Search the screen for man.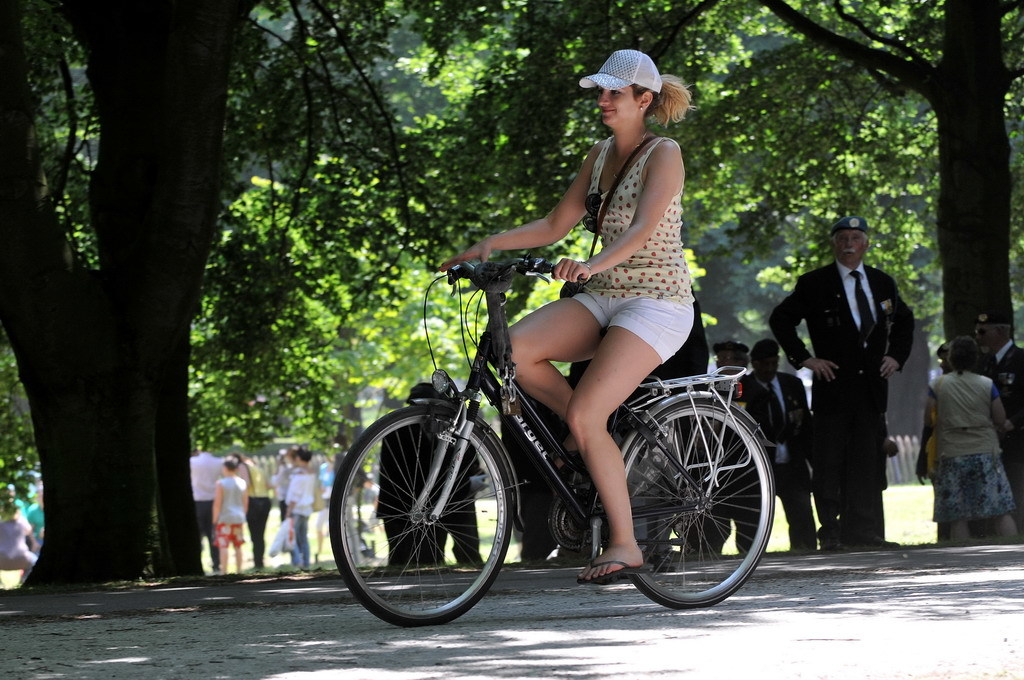
Found at 741, 340, 817, 555.
